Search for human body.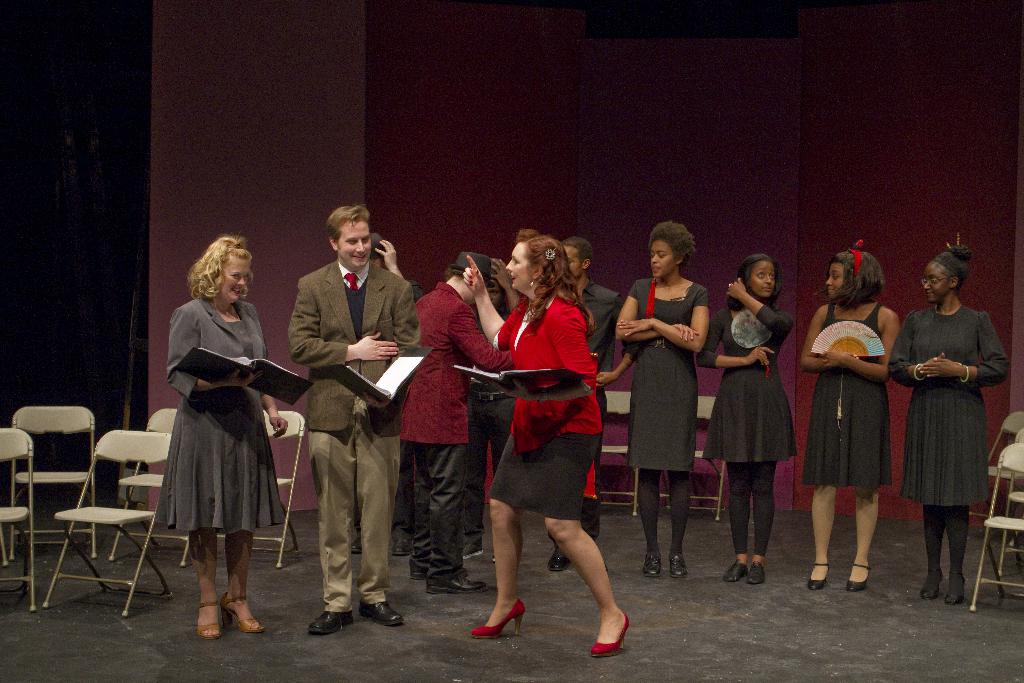
Found at 614/222/710/583.
